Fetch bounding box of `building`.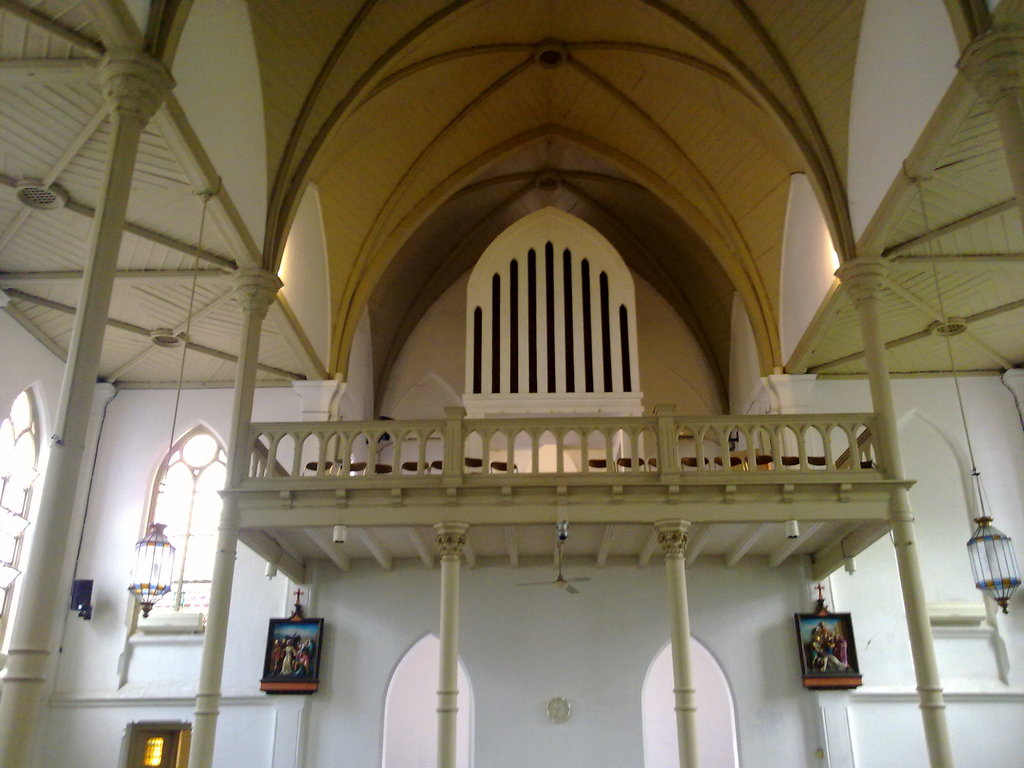
Bbox: [x1=0, y1=0, x2=1023, y2=767].
